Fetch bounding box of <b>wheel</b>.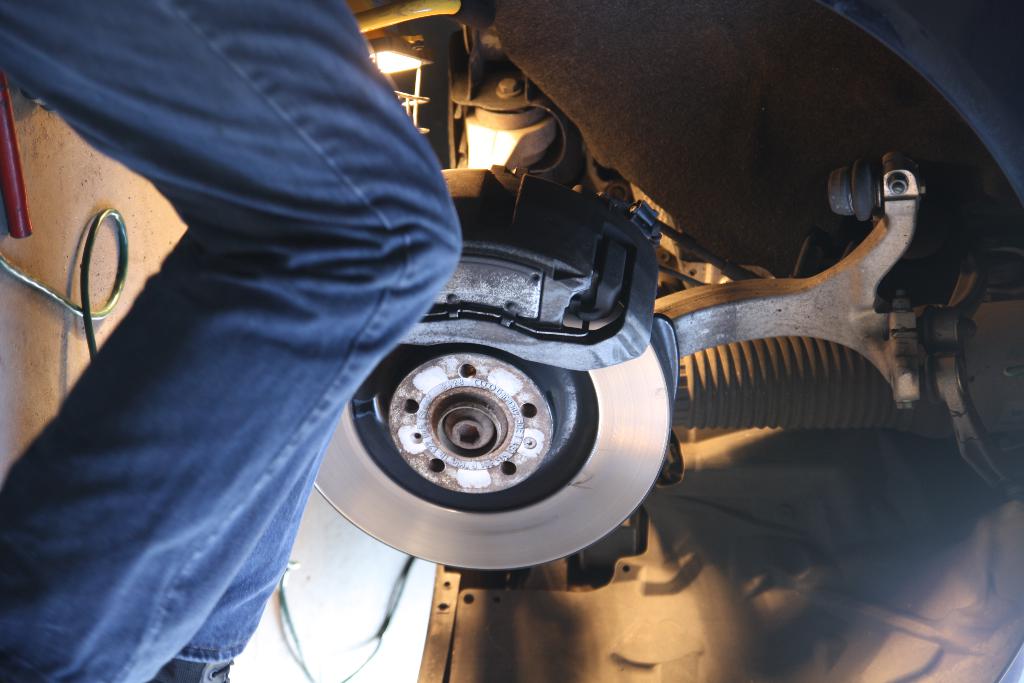
Bbox: box=[311, 300, 672, 571].
